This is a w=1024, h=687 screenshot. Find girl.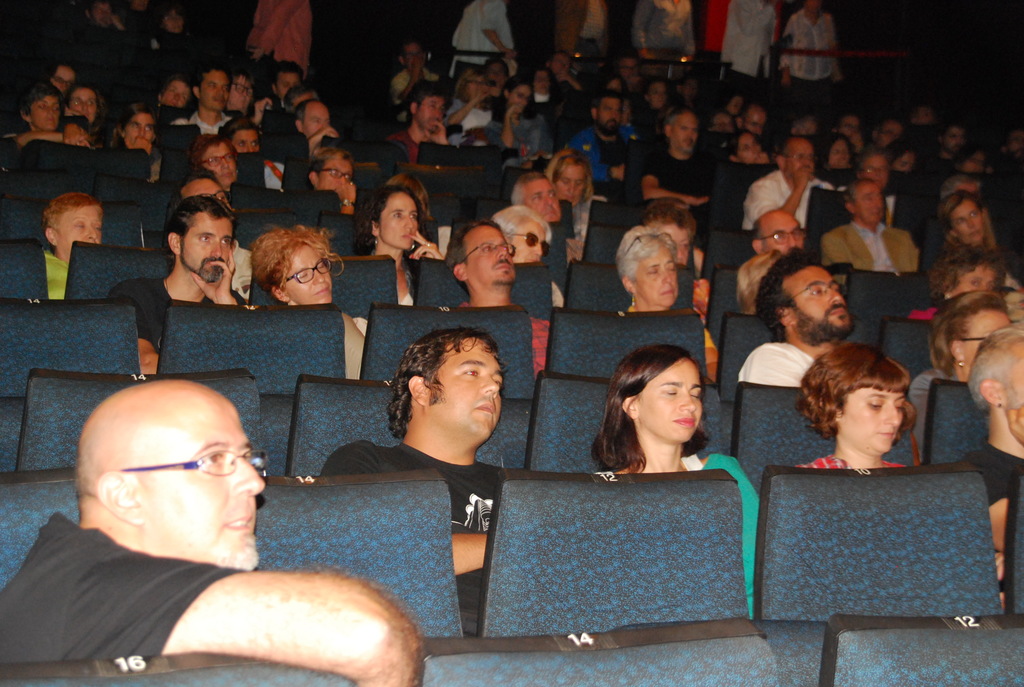
Bounding box: {"left": 790, "top": 341, "right": 916, "bottom": 468}.
